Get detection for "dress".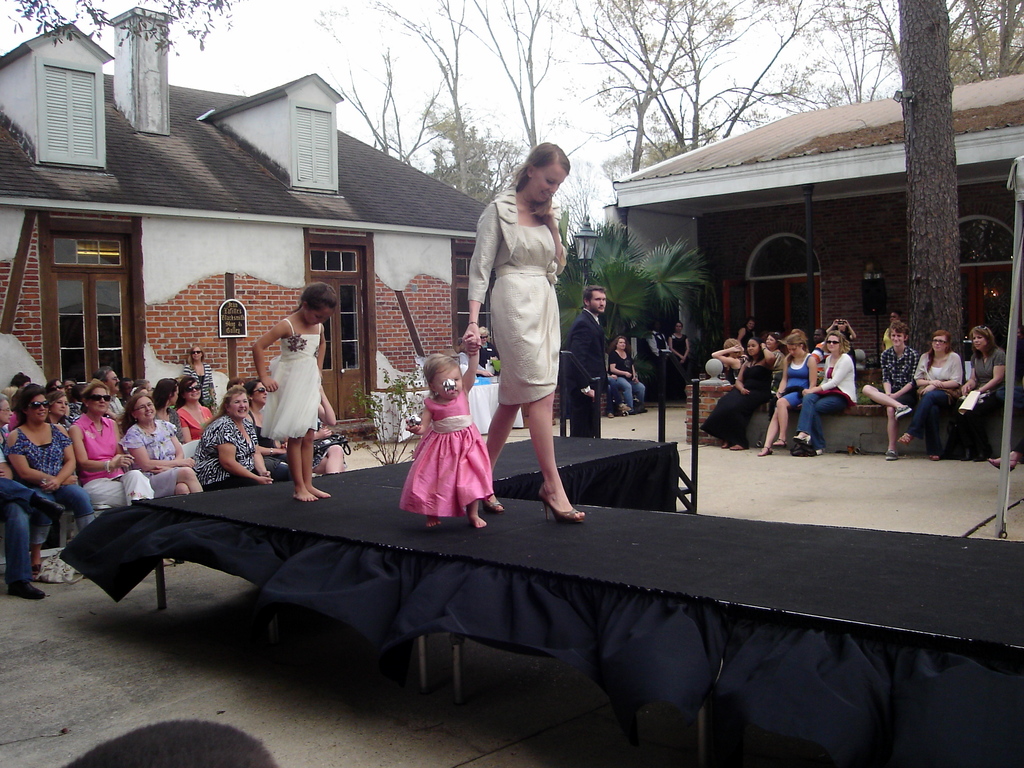
Detection: bbox=(701, 363, 775, 447).
